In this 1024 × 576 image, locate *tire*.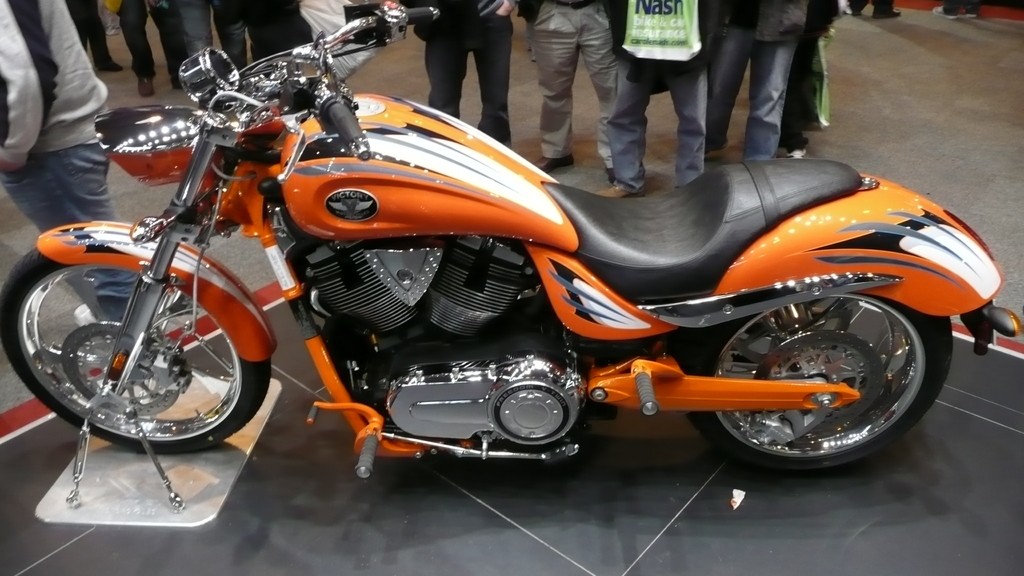
Bounding box: BBox(690, 281, 942, 472).
